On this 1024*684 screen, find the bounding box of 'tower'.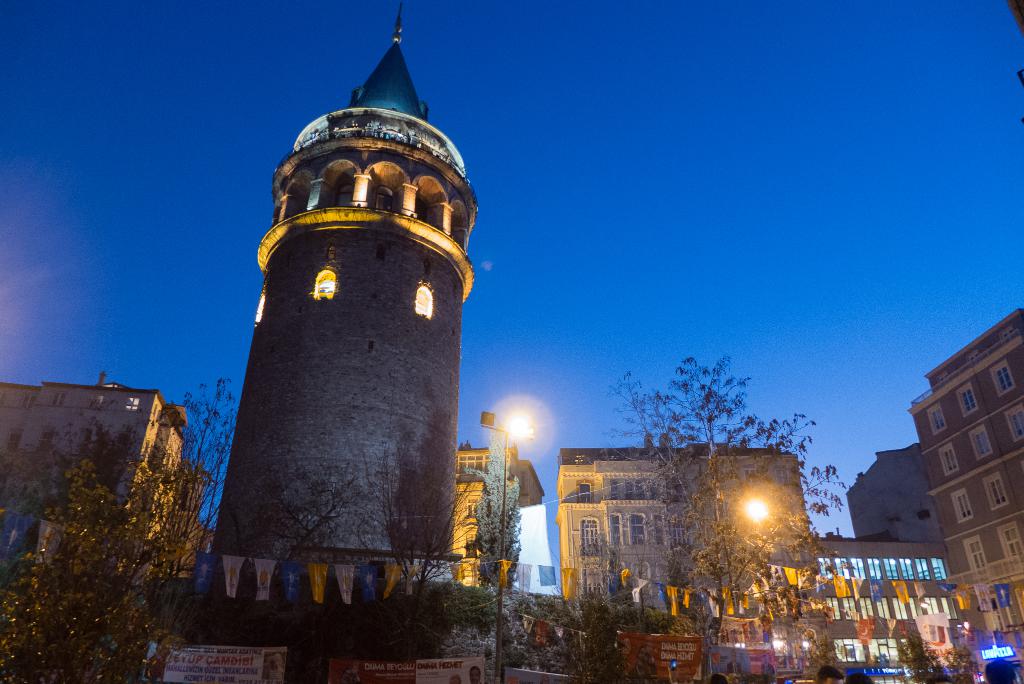
Bounding box: pyautogui.locateOnScreen(905, 299, 1023, 683).
